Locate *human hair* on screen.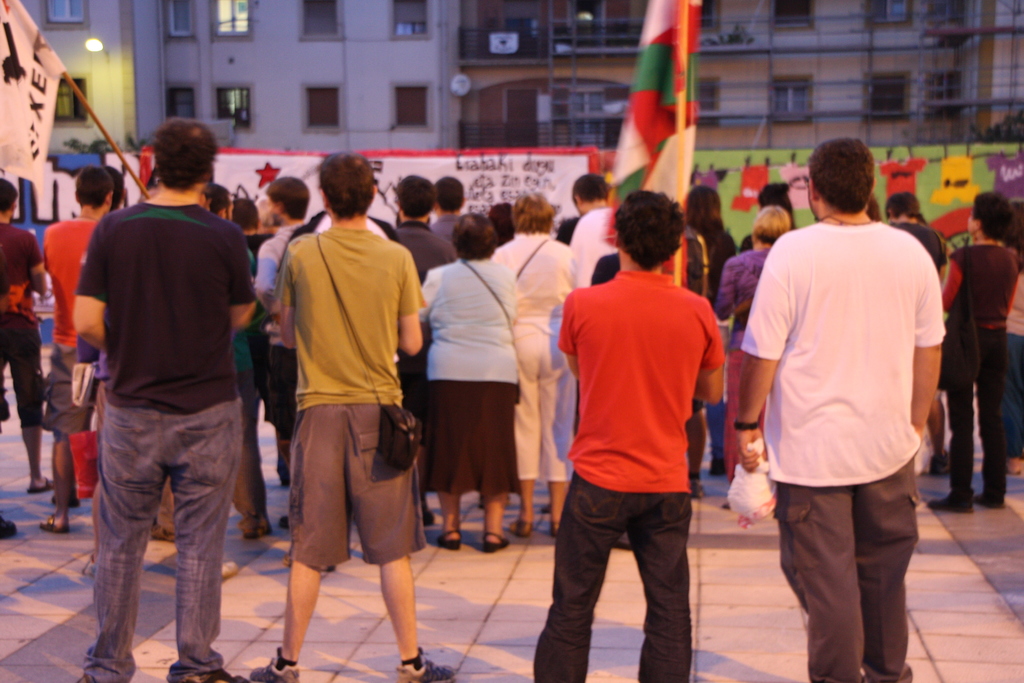
On screen at bbox(884, 191, 920, 220).
